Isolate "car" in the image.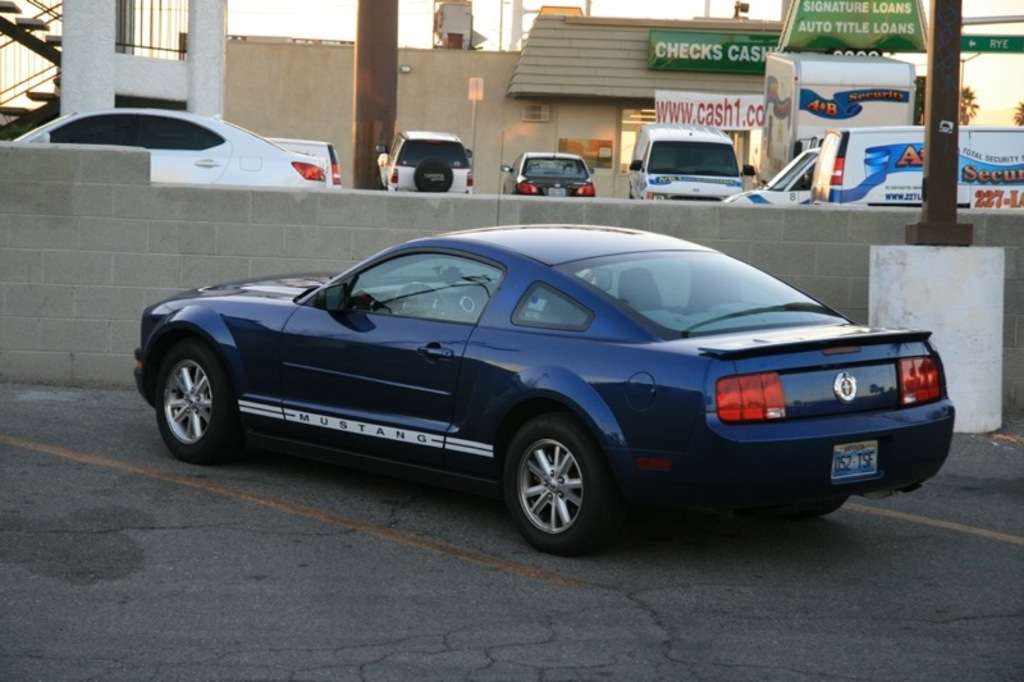
Isolated region: detection(136, 221, 954, 554).
